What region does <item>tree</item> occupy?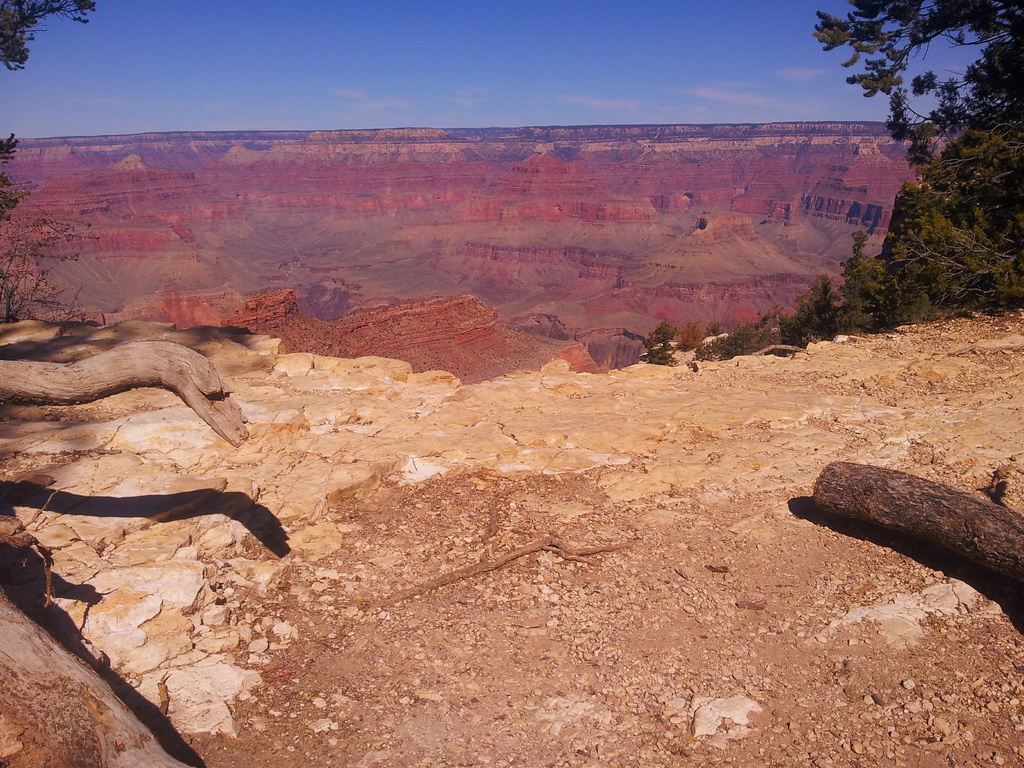
804,0,1018,314.
